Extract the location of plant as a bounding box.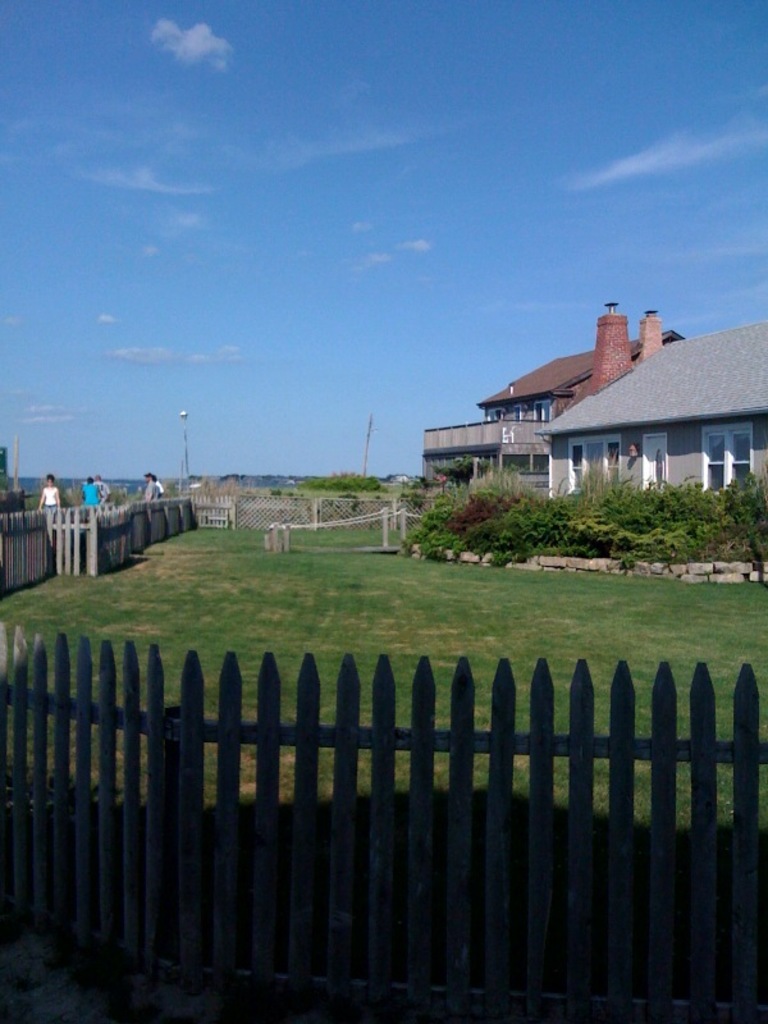
crop(384, 531, 428, 562).
